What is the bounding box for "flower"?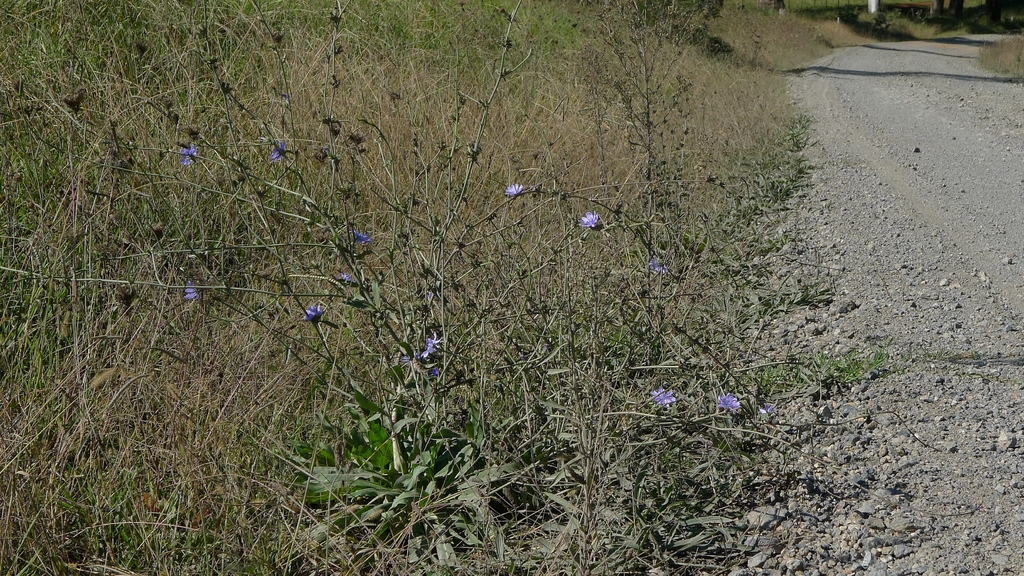
detection(184, 284, 202, 305).
